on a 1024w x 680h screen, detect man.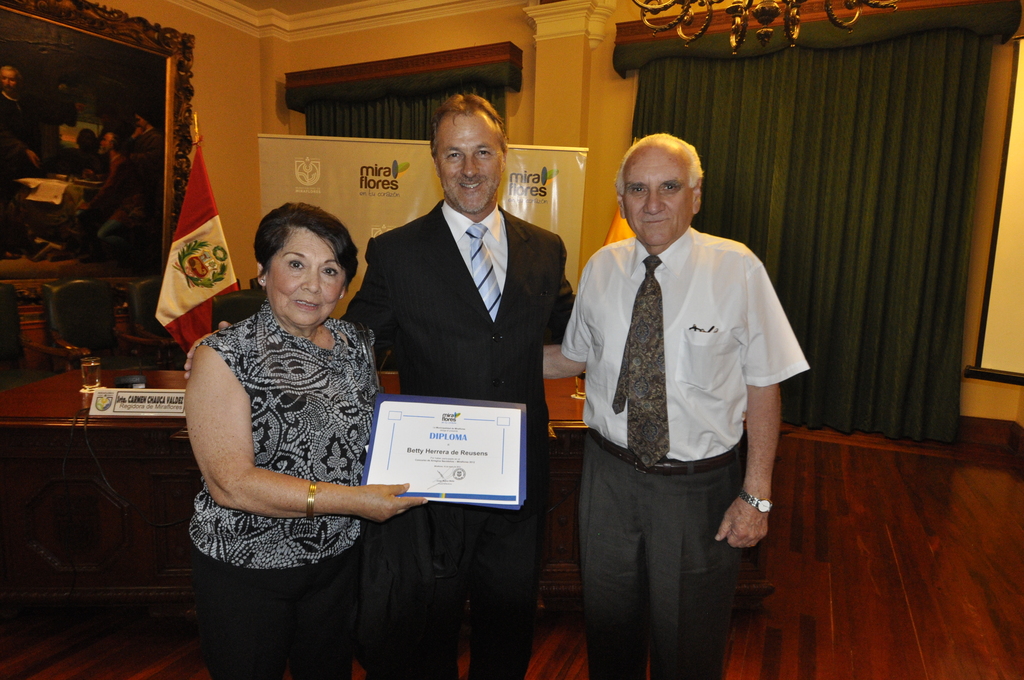
561, 121, 820, 676.
